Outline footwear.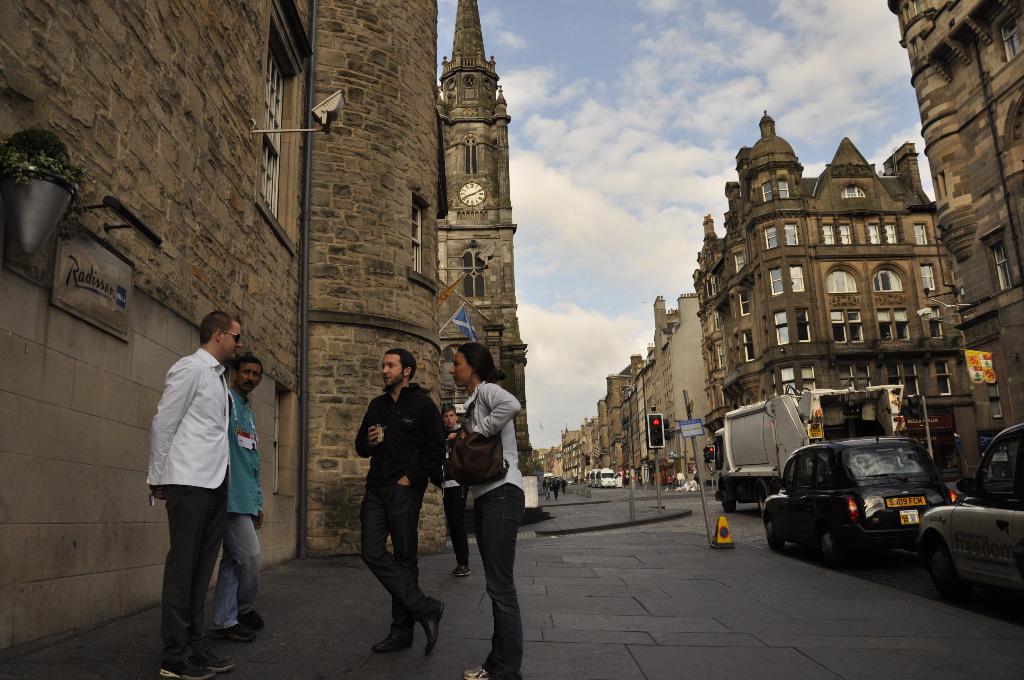
Outline: rect(212, 624, 260, 642).
